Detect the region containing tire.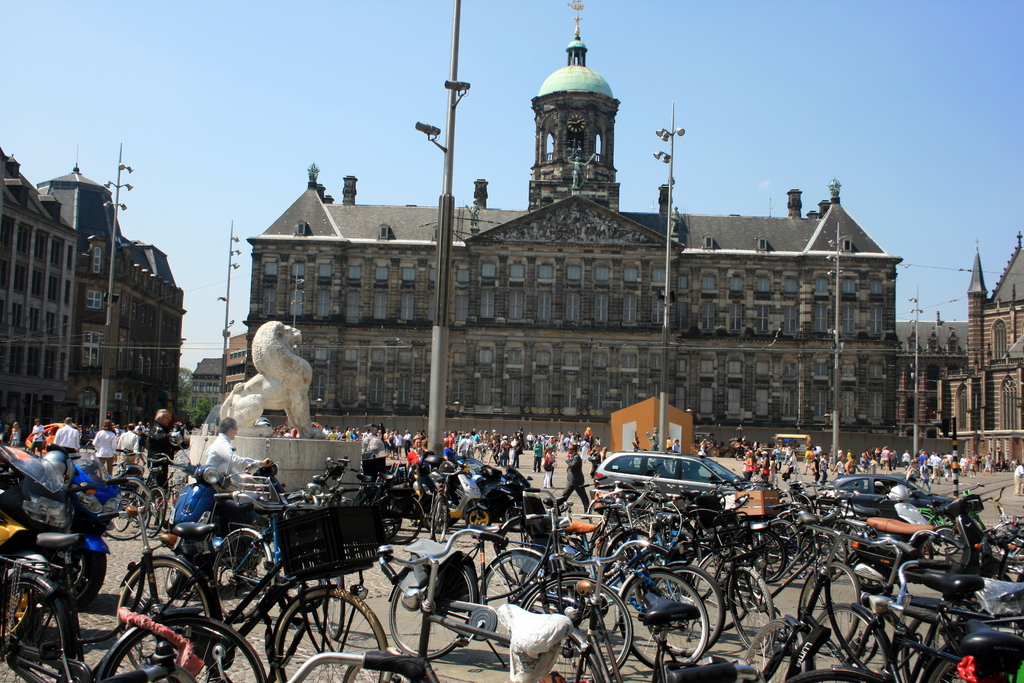
(left=113, top=493, right=130, bottom=529).
